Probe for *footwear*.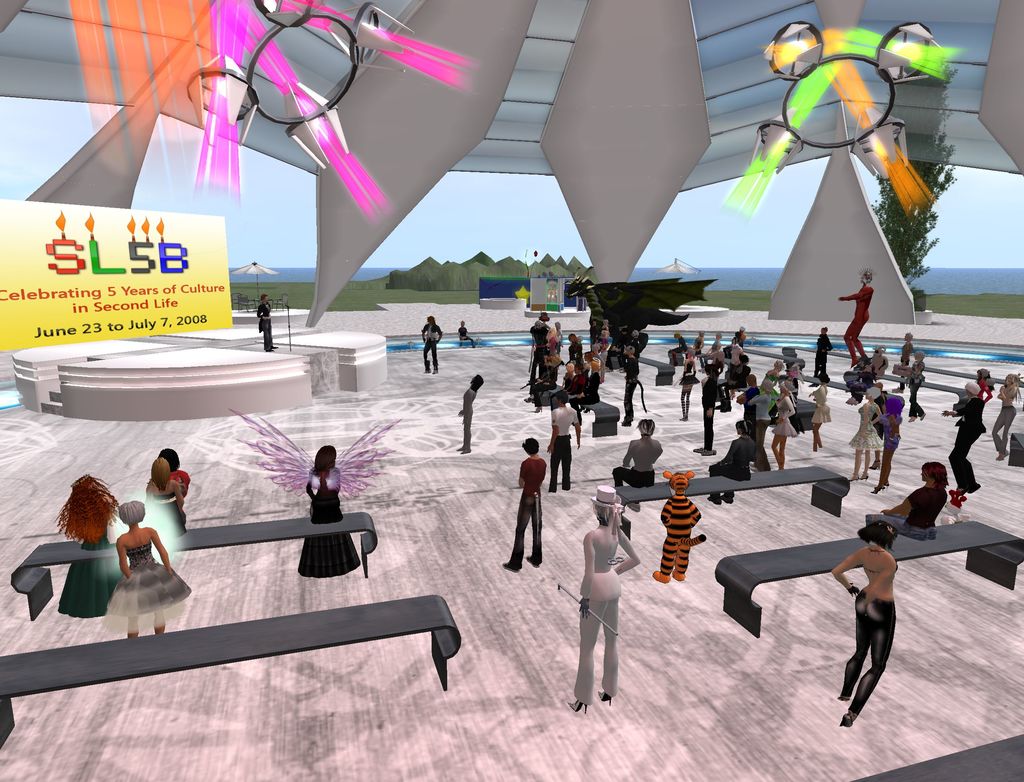
Probe result: 648,567,671,585.
